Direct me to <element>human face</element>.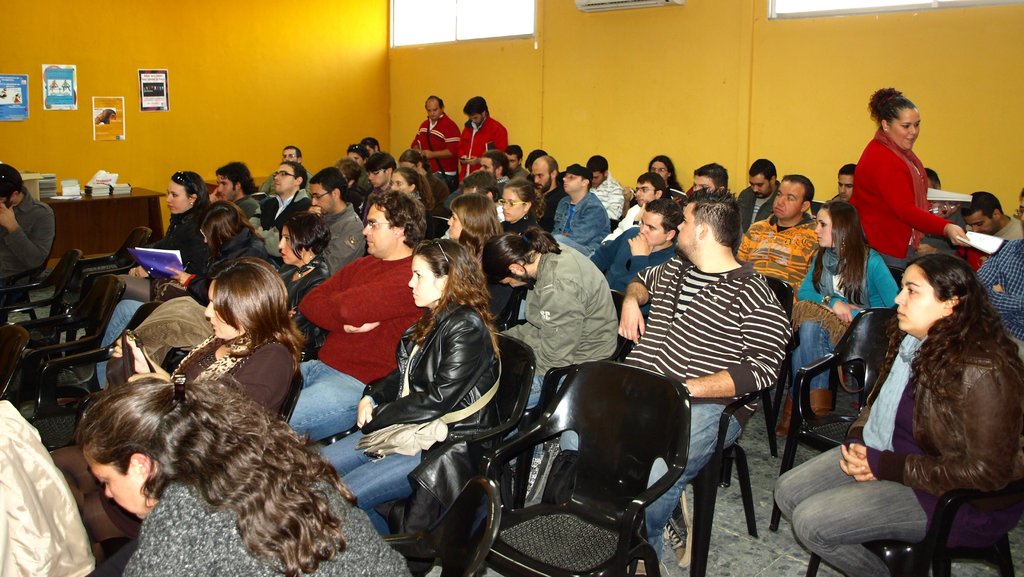
Direction: x1=895, y1=265, x2=943, y2=328.
